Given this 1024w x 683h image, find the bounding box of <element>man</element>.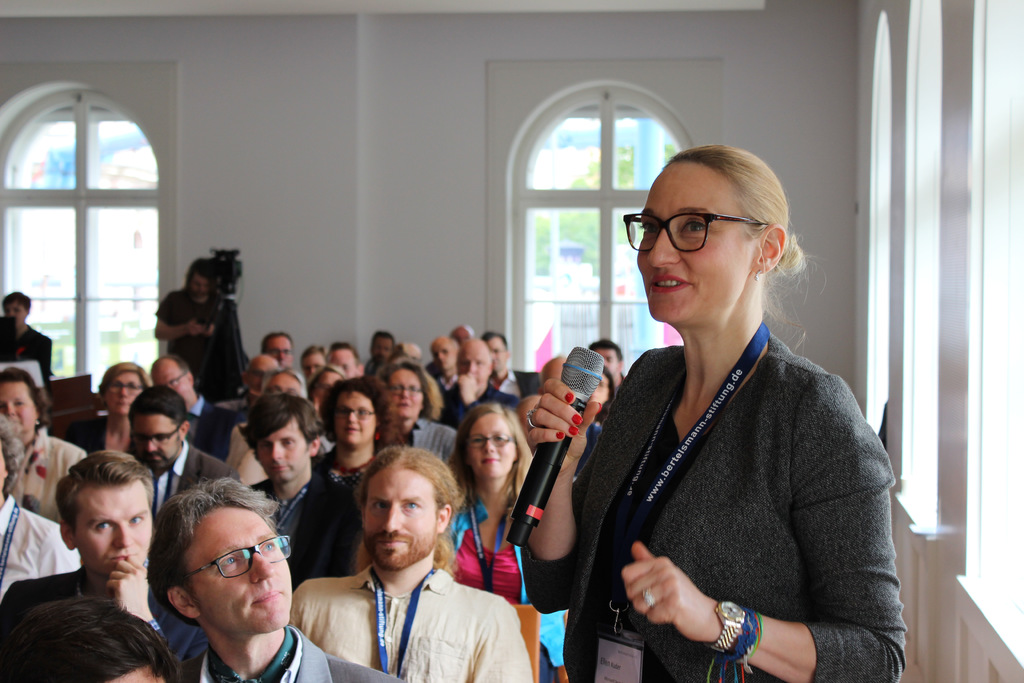
BBox(0, 422, 82, 595).
